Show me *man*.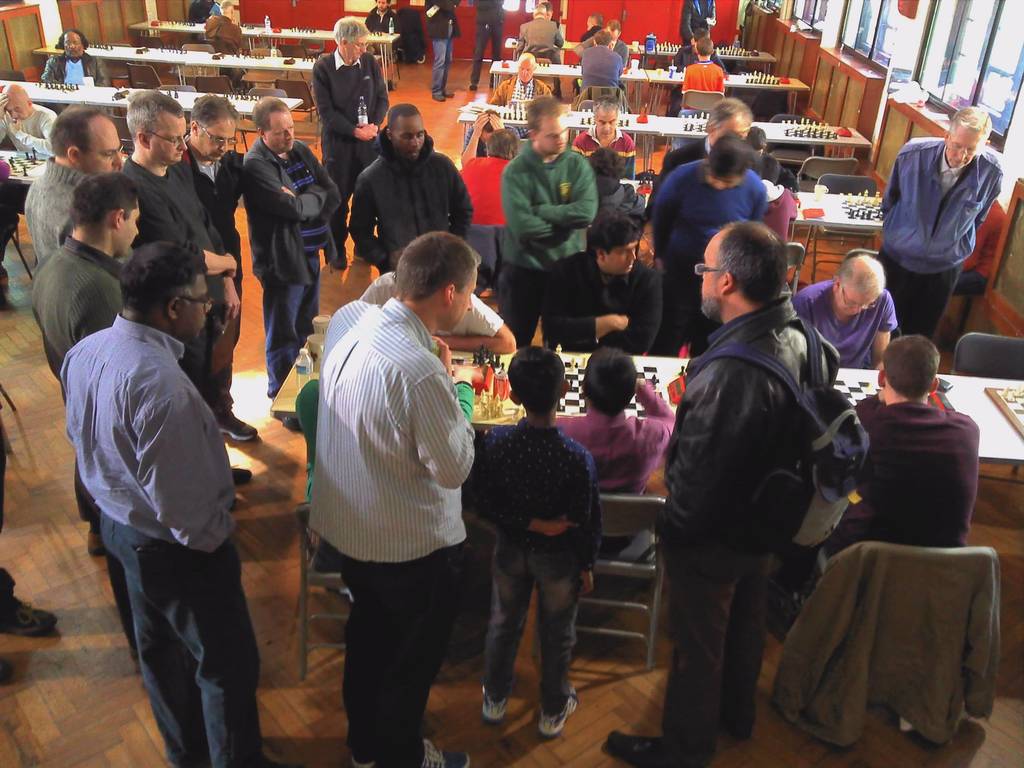
*man* is here: detection(566, 95, 641, 188).
